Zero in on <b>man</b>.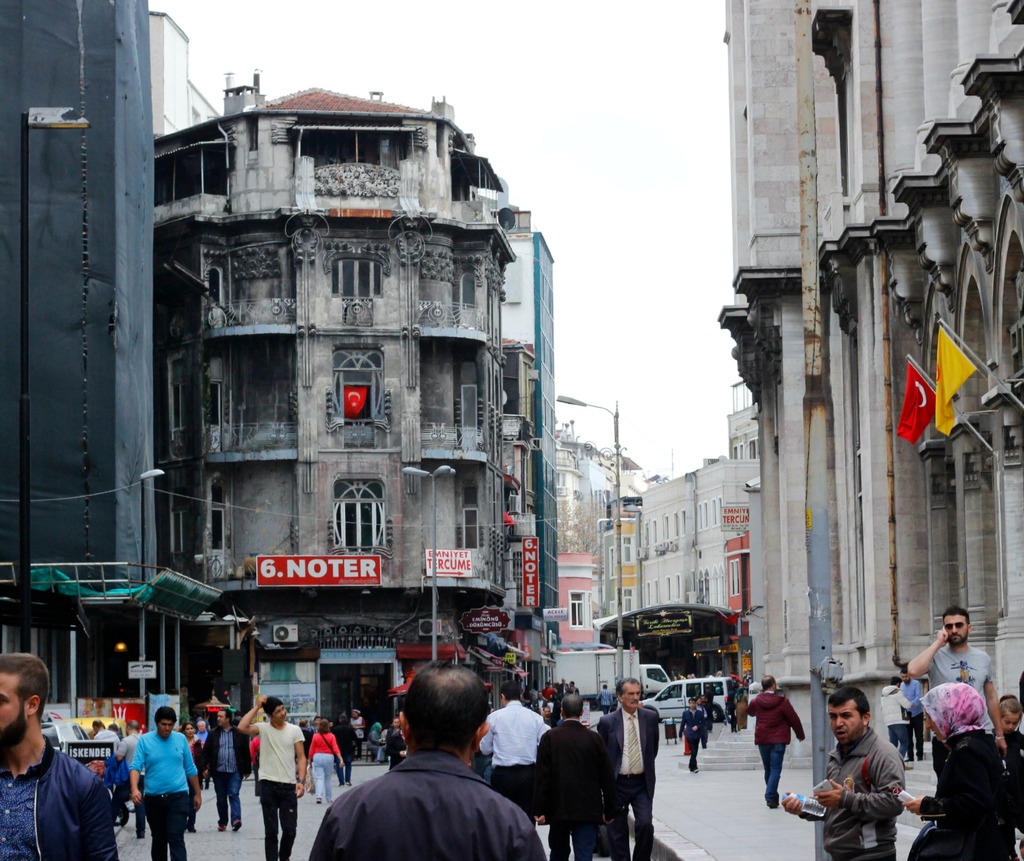
Zeroed in: [537, 691, 617, 860].
